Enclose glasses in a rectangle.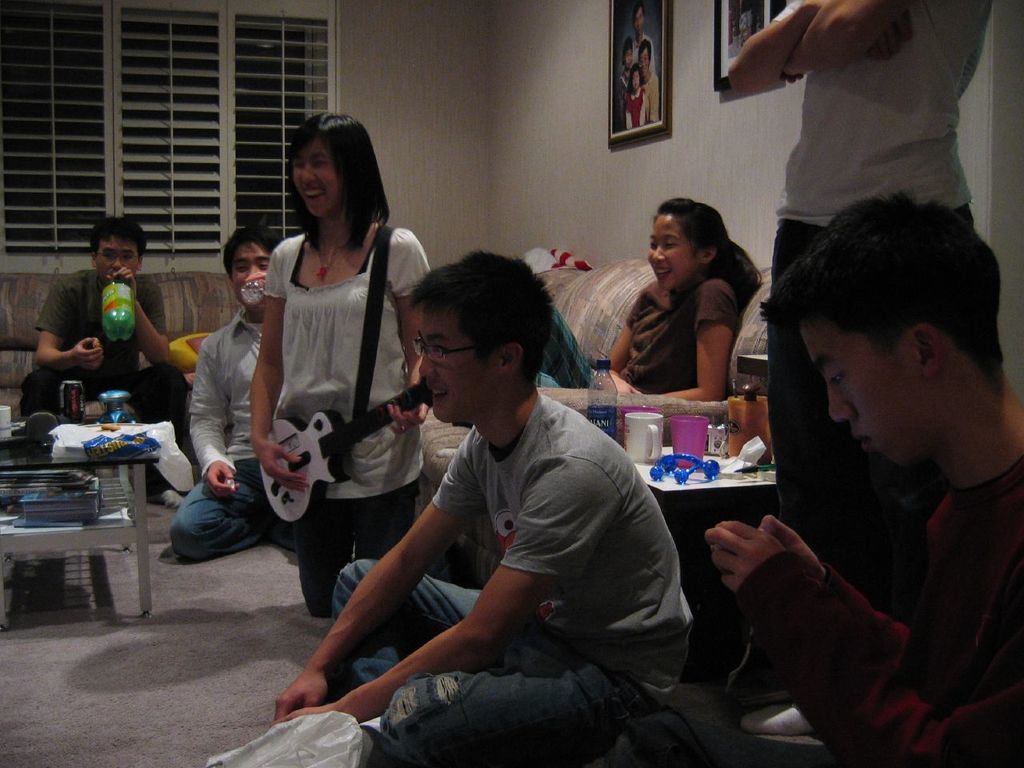
93:250:137:265.
